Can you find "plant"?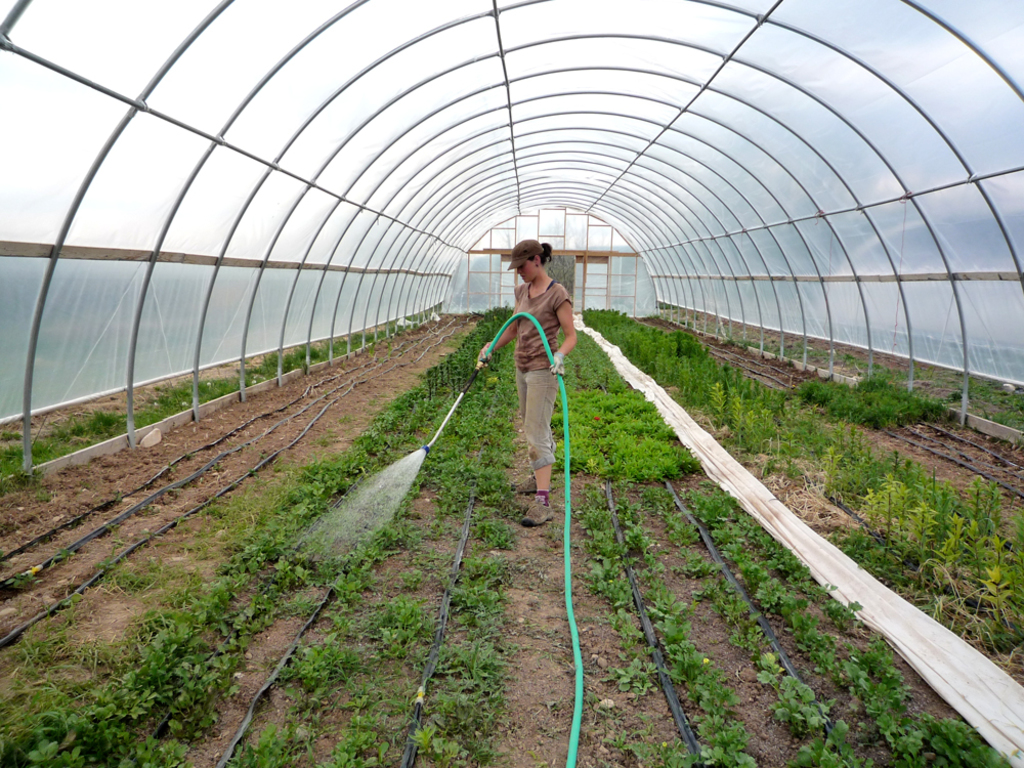
Yes, bounding box: Rect(339, 411, 351, 431).
